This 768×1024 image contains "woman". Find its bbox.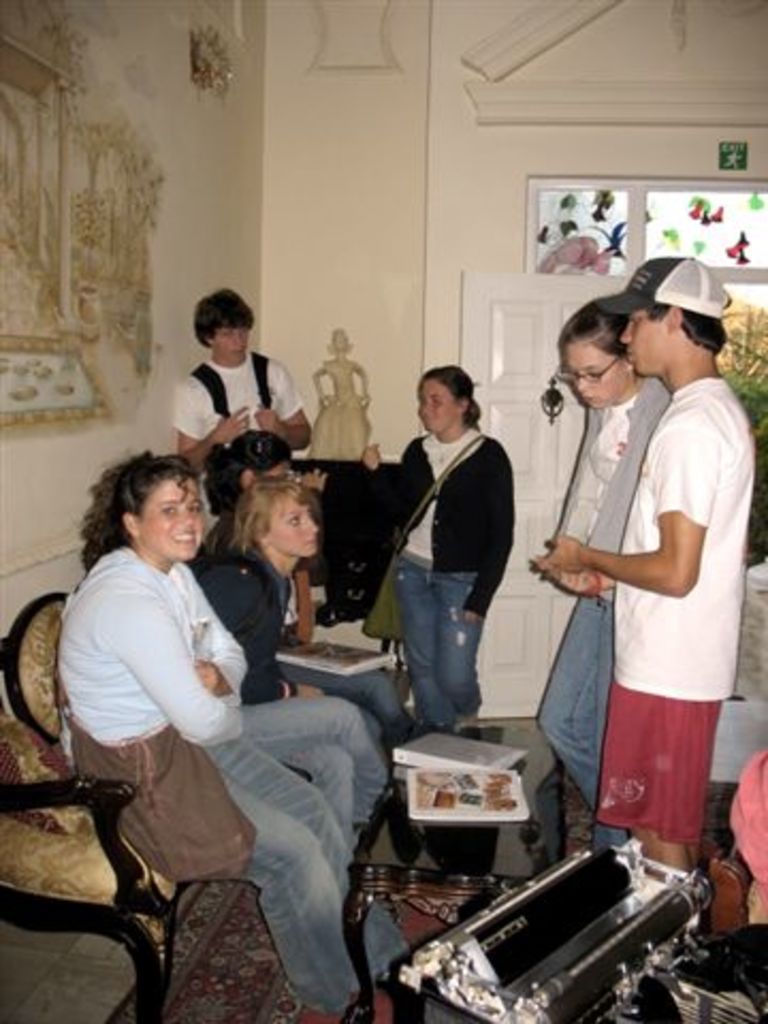
detection(205, 471, 386, 821).
